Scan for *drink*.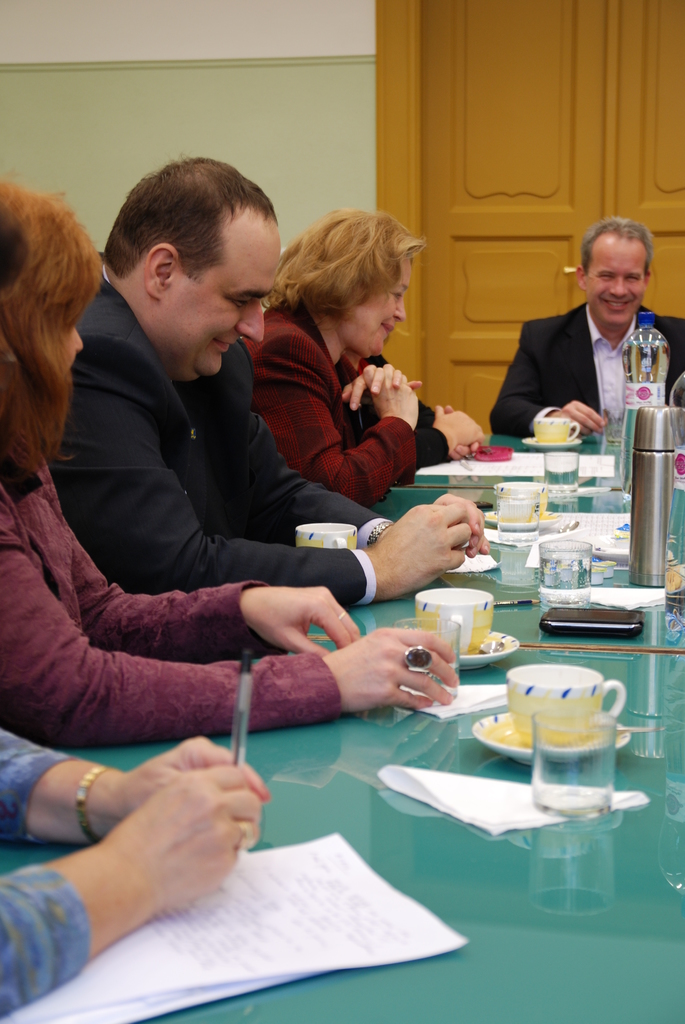
Scan result: box=[395, 665, 458, 707].
